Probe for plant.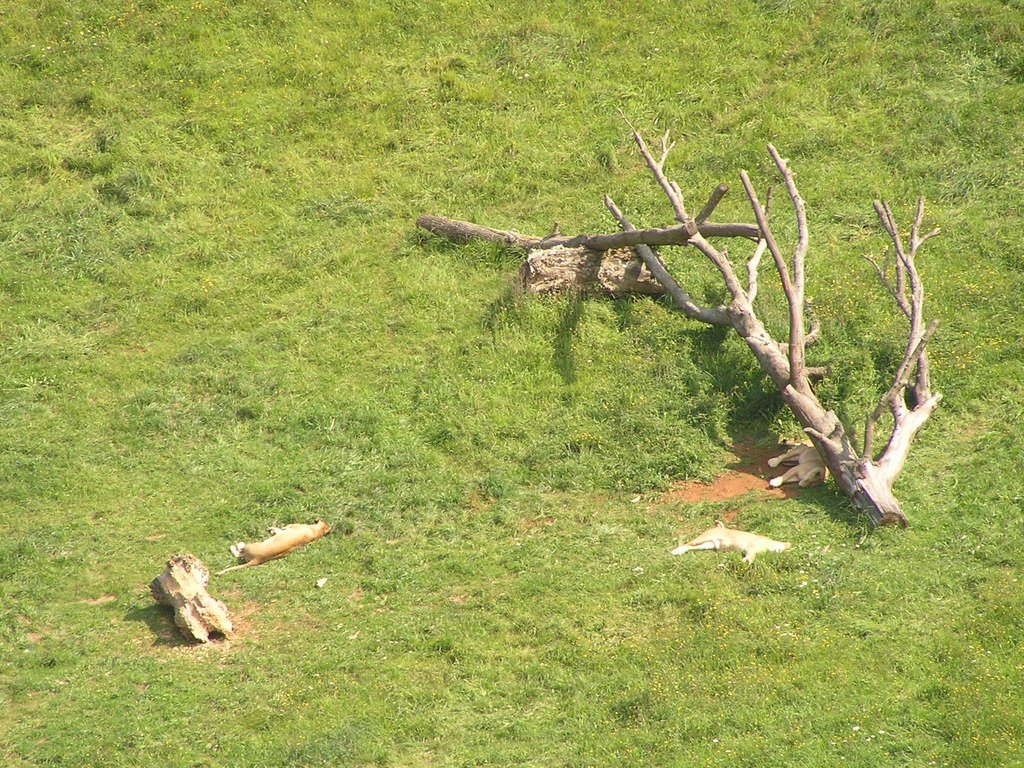
Probe result: select_region(0, 0, 1023, 767).
